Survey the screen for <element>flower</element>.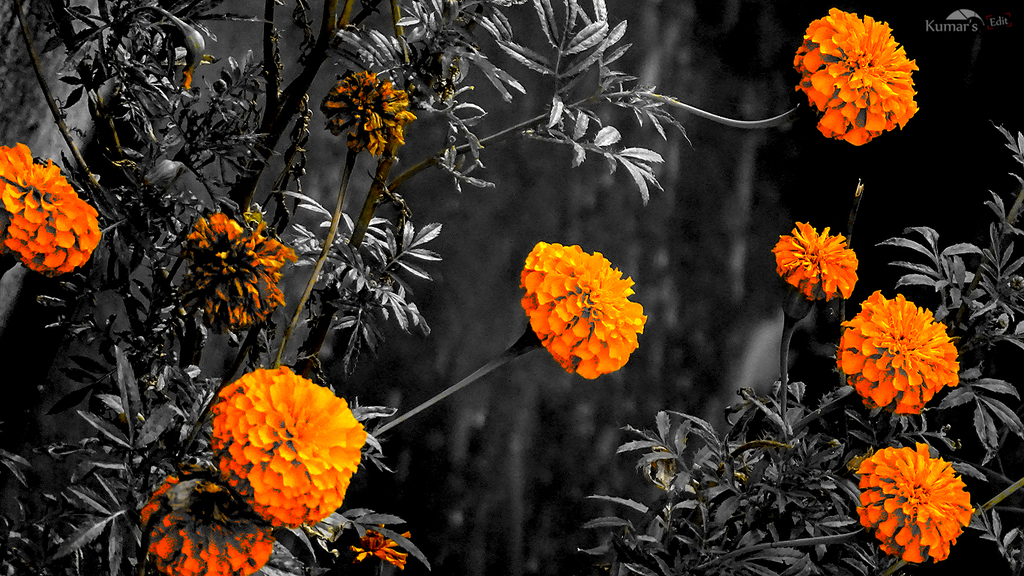
Survey found: <bbox>526, 237, 645, 378</bbox>.
